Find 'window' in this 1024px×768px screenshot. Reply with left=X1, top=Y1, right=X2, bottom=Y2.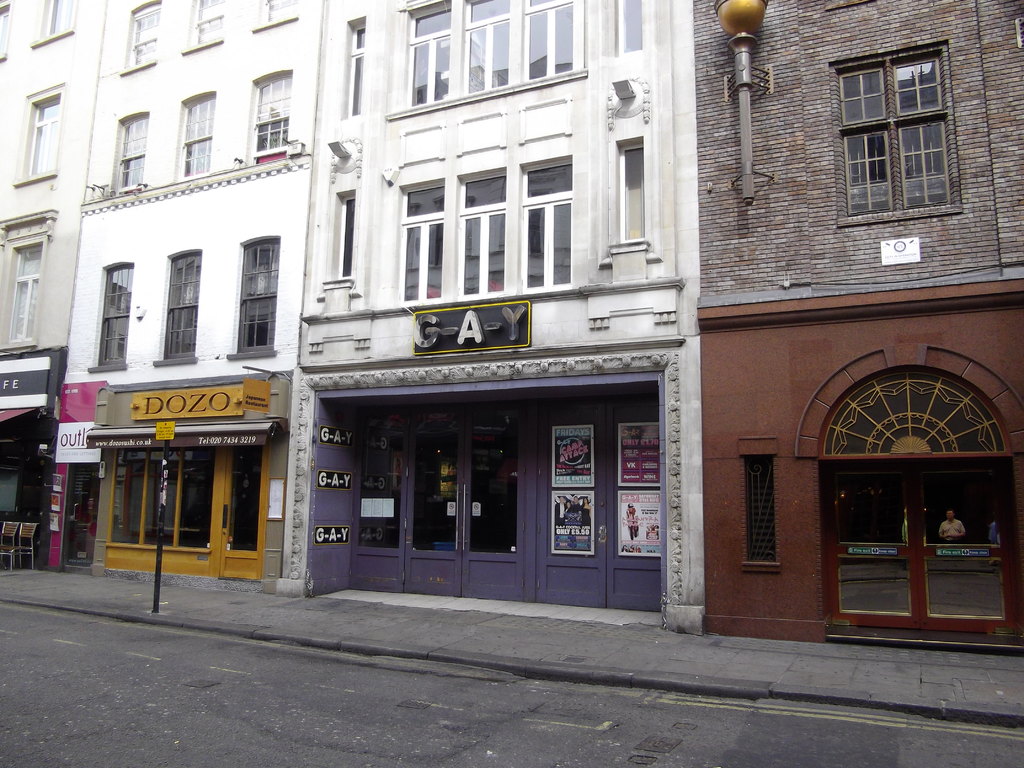
left=465, top=0, right=515, bottom=93.
